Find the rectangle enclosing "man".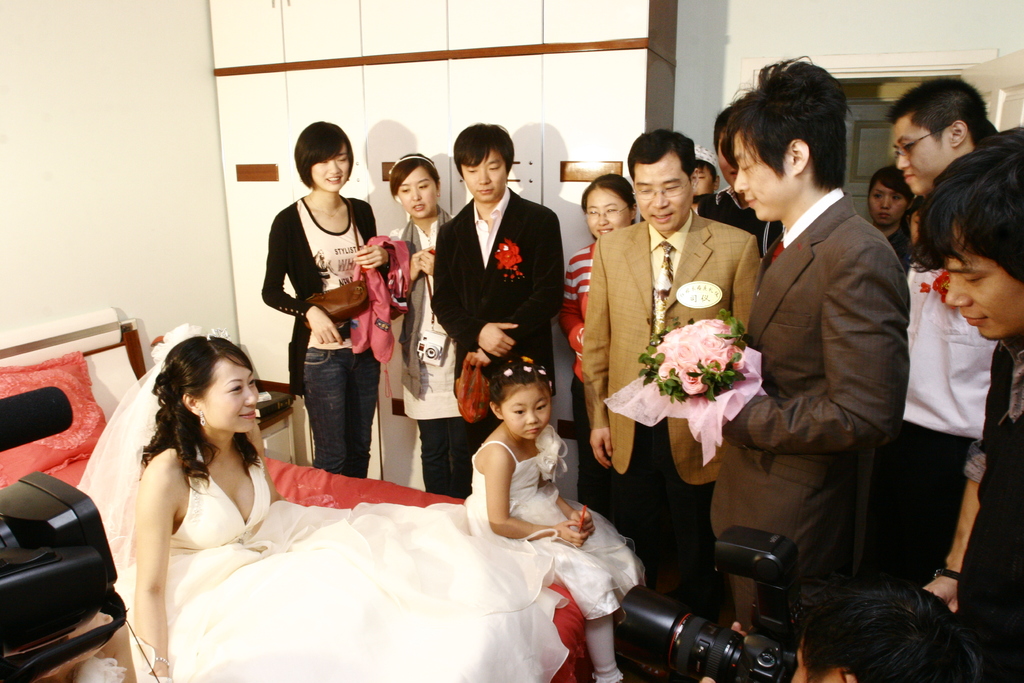
bbox(706, 55, 900, 618).
